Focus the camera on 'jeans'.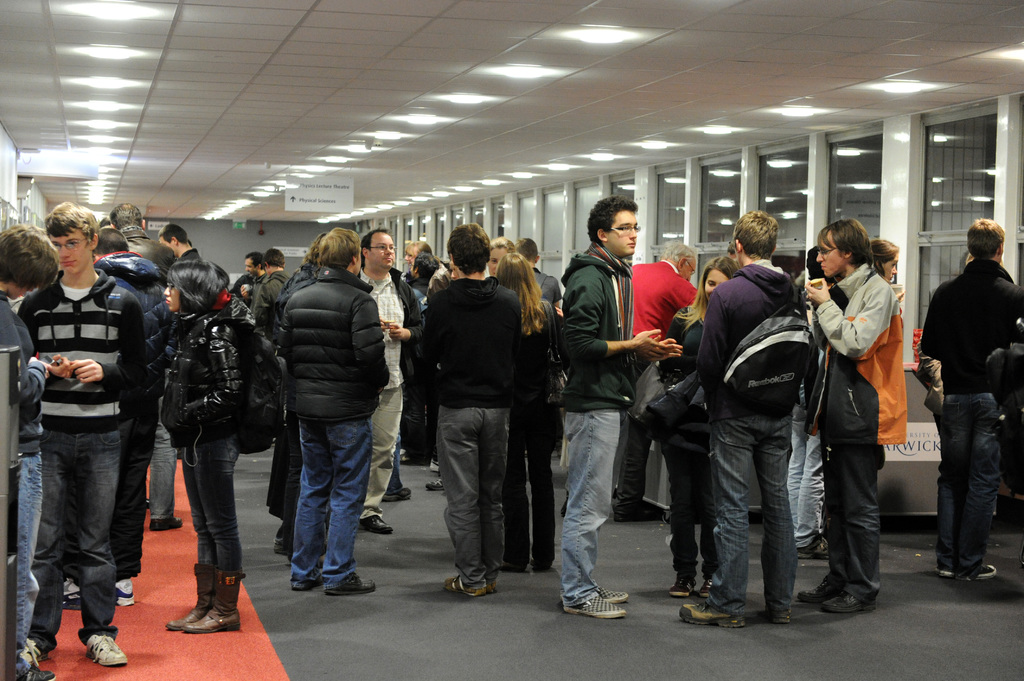
Focus region: {"x1": 179, "y1": 438, "x2": 243, "y2": 562}.
